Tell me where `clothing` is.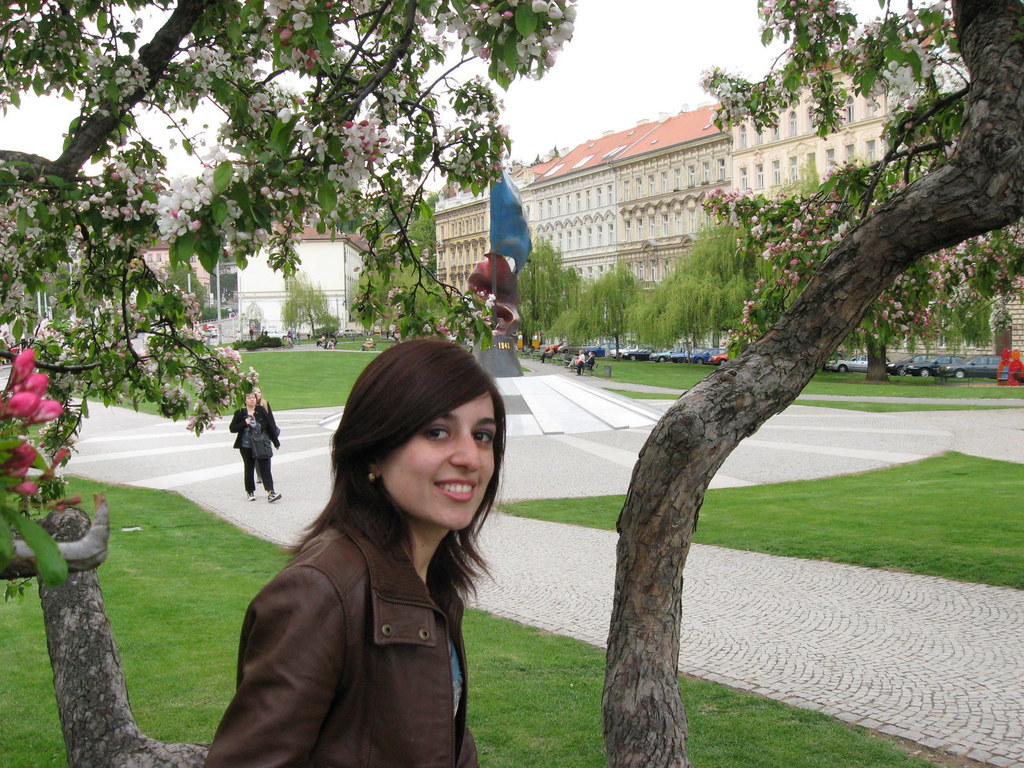
`clothing` is at bbox=(201, 511, 479, 767).
